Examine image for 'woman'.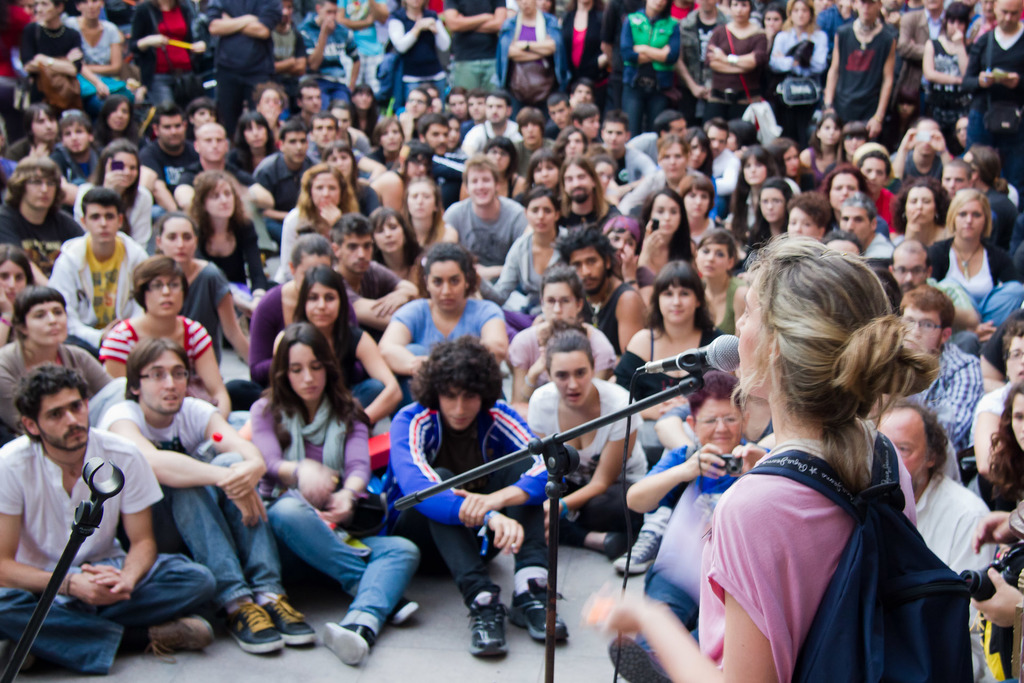
Examination result: <box>273,263,404,424</box>.
